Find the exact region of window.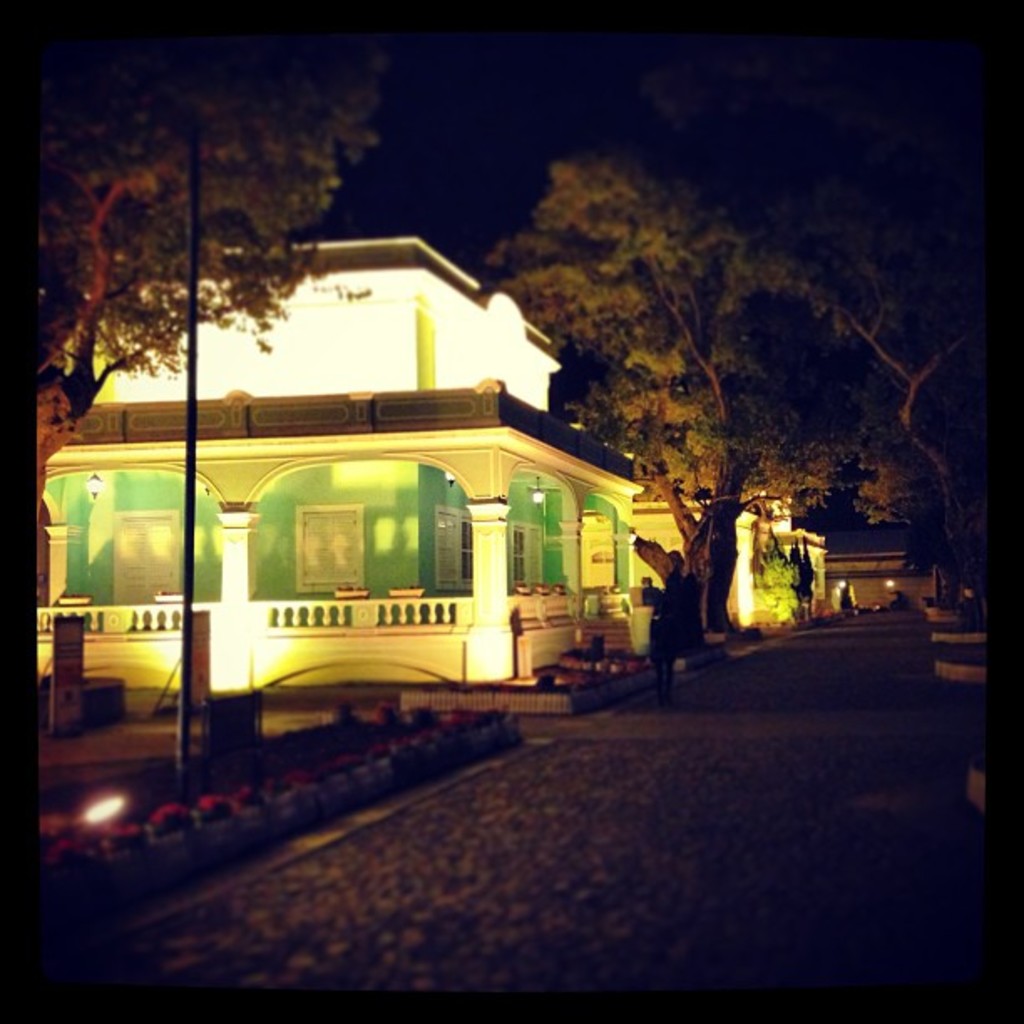
Exact region: [512, 524, 545, 589].
